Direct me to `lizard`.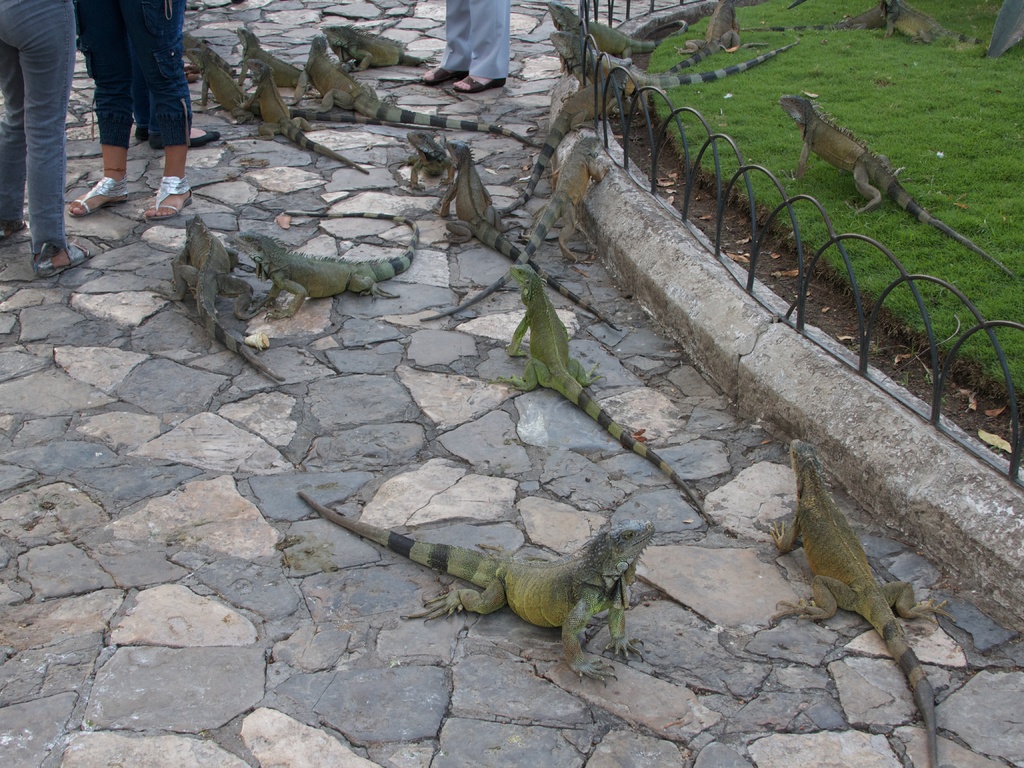
Direction: [x1=166, y1=212, x2=235, y2=354].
